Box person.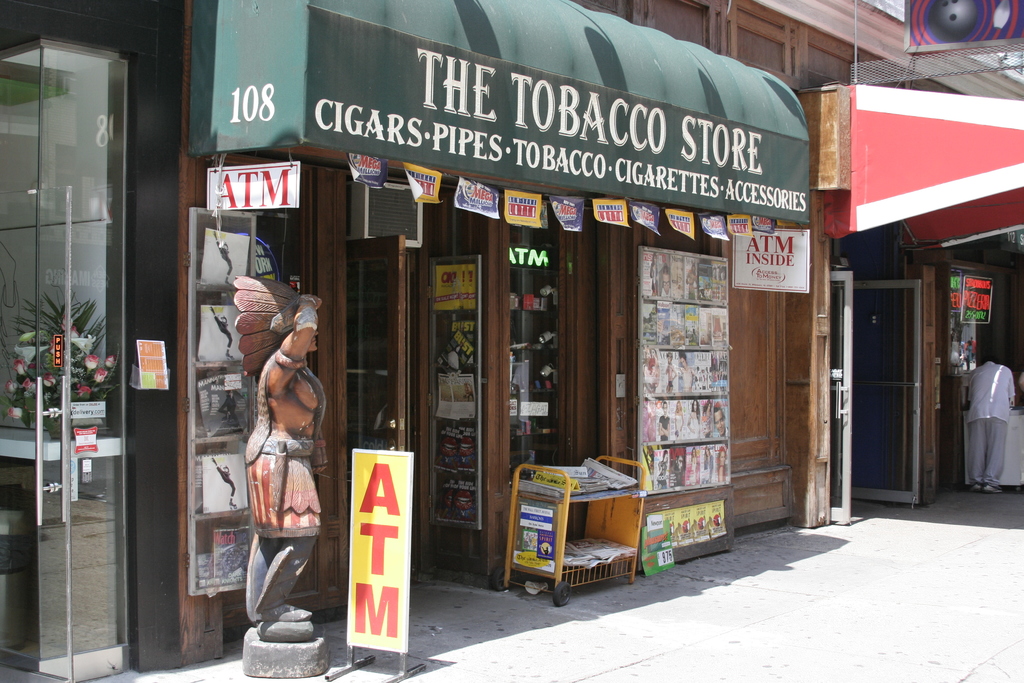
<region>246, 294, 314, 618</region>.
